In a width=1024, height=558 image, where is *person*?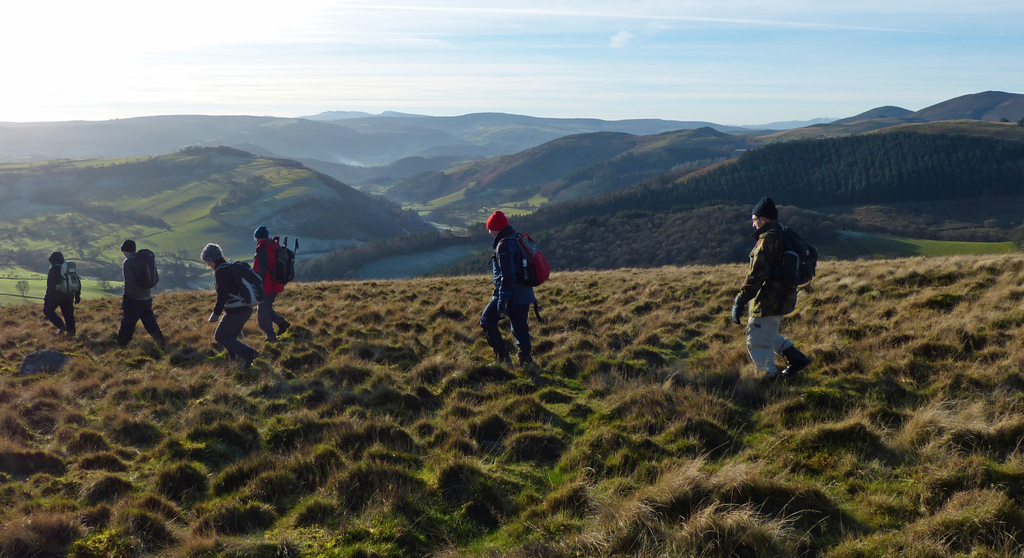
left=483, top=193, right=546, bottom=359.
